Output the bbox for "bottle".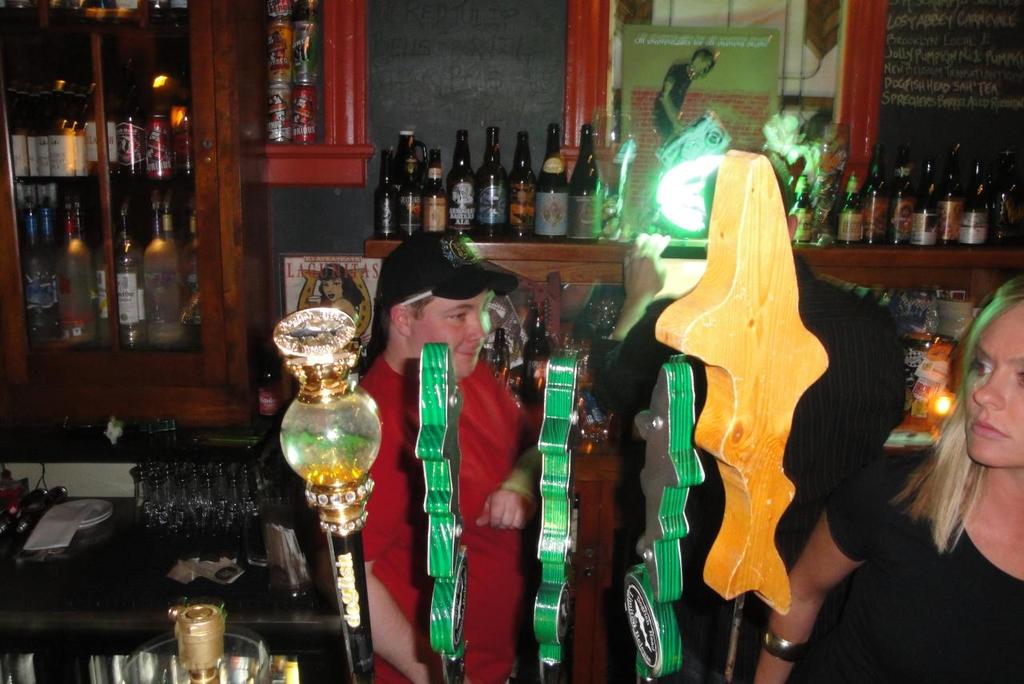
(77,198,89,248).
